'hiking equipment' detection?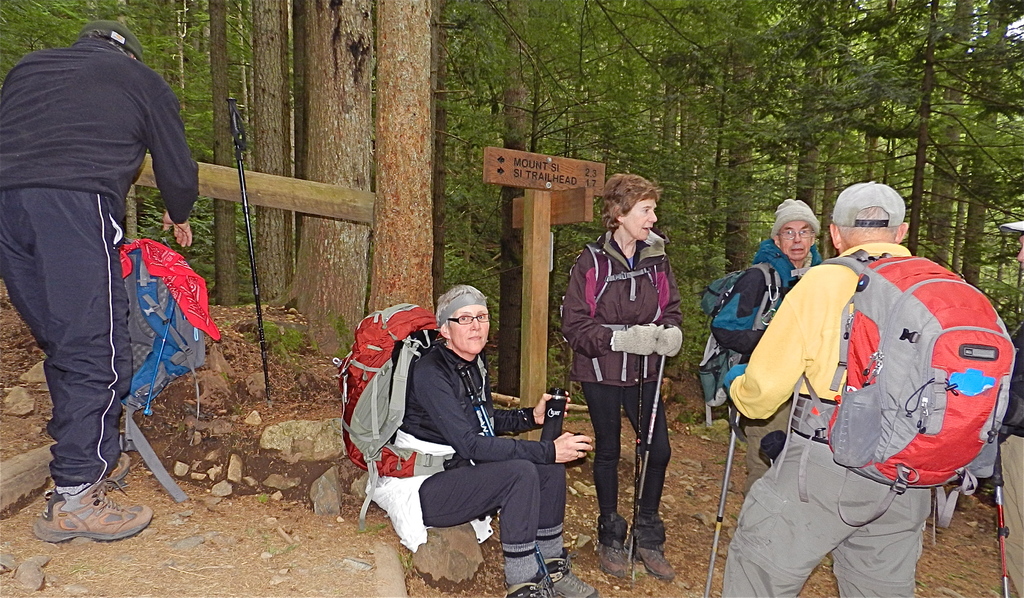
220:94:271:410
